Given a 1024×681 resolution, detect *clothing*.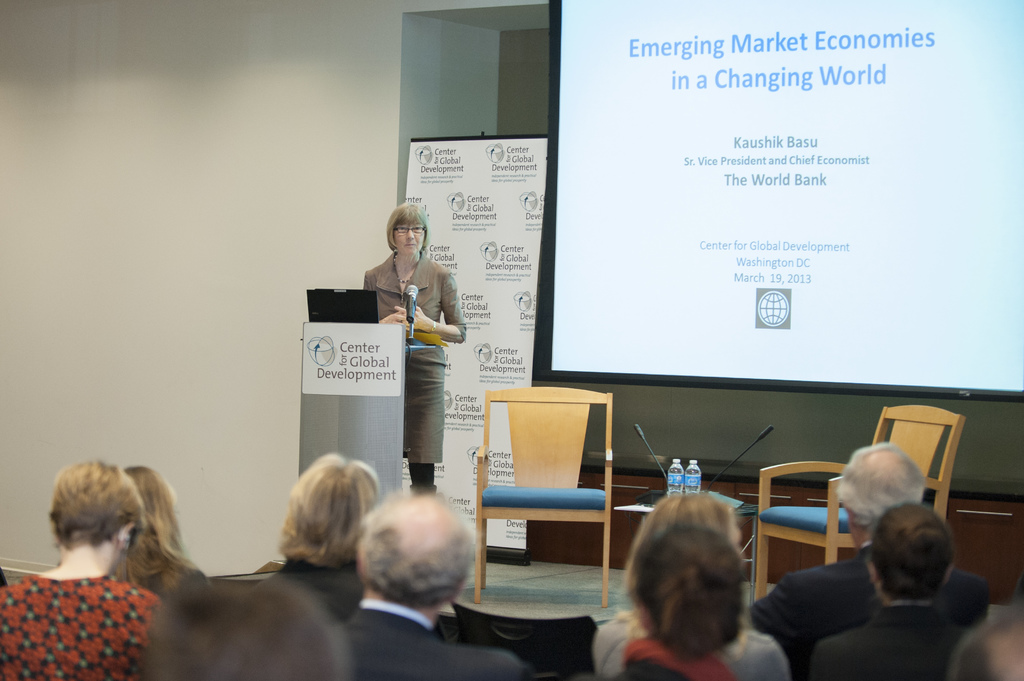
340:596:524:680.
